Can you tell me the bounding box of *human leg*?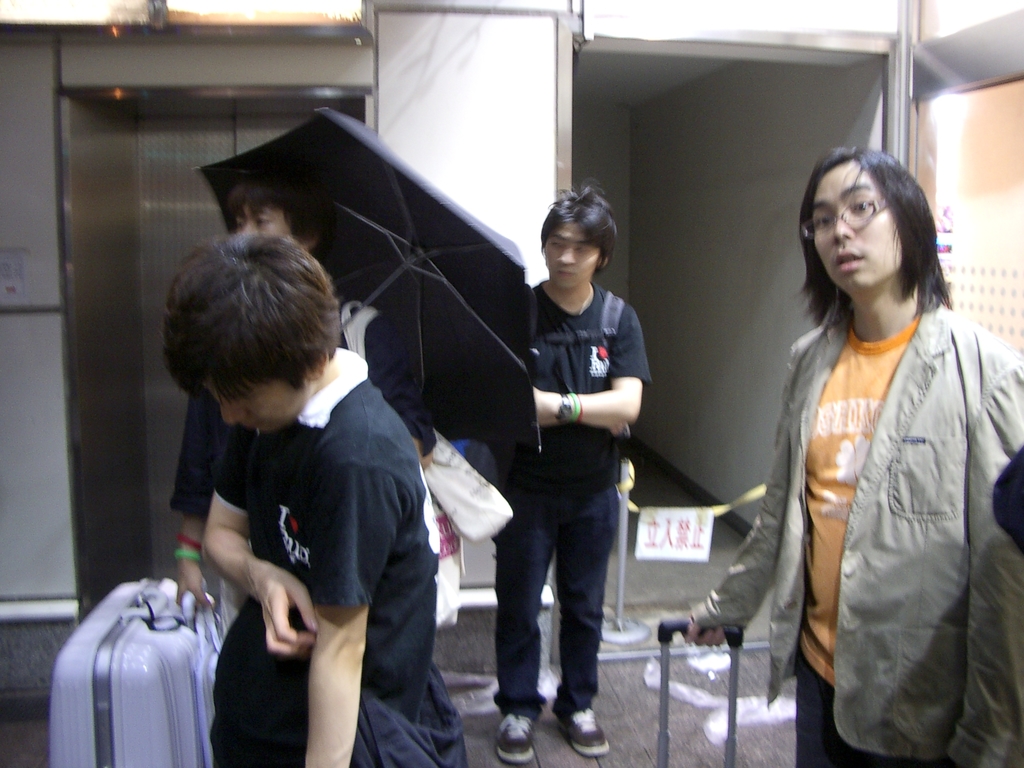
(x1=793, y1=643, x2=884, y2=767).
